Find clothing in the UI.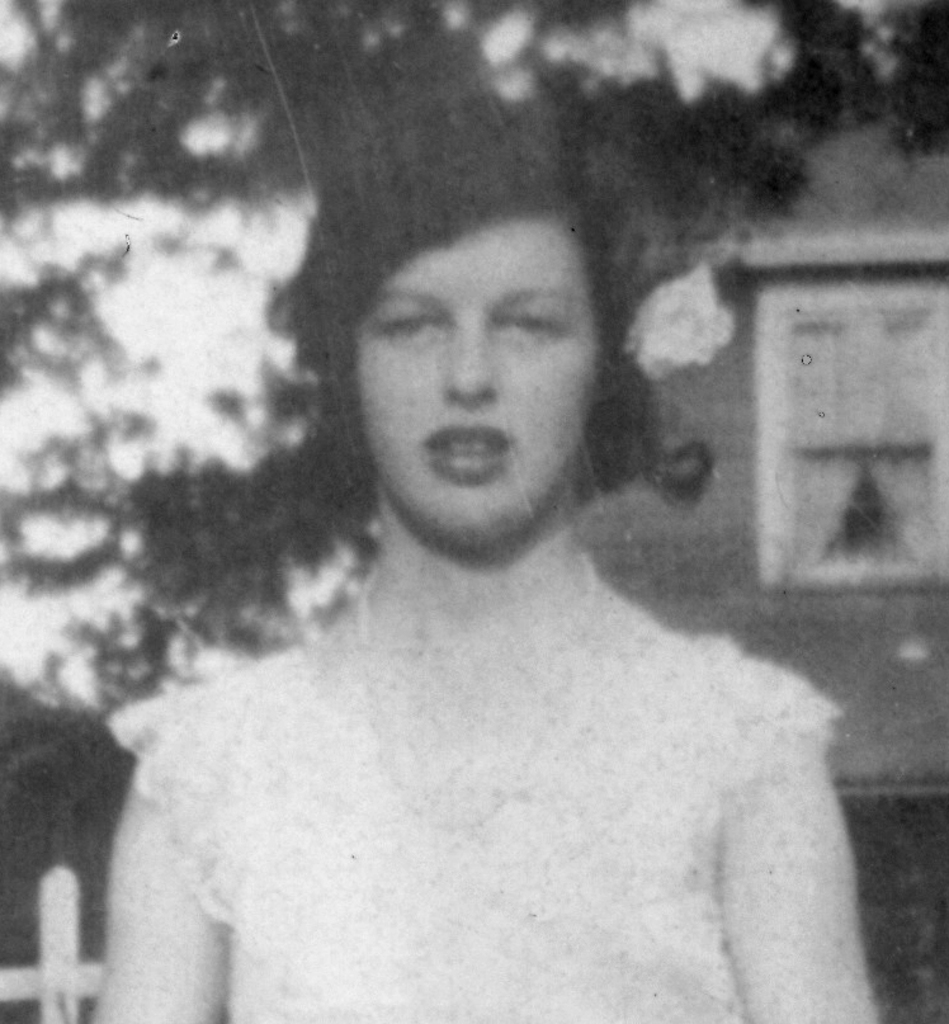
UI element at <bbox>108, 539, 850, 1023</bbox>.
